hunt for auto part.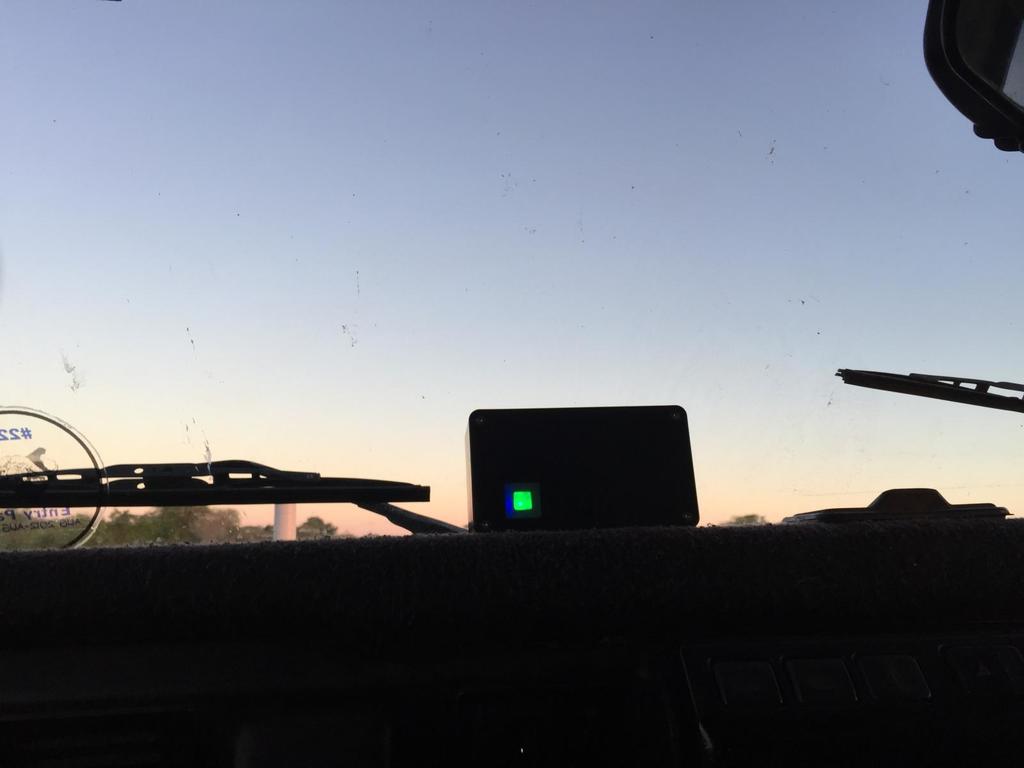
Hunted down at 902,0,1017,159.
